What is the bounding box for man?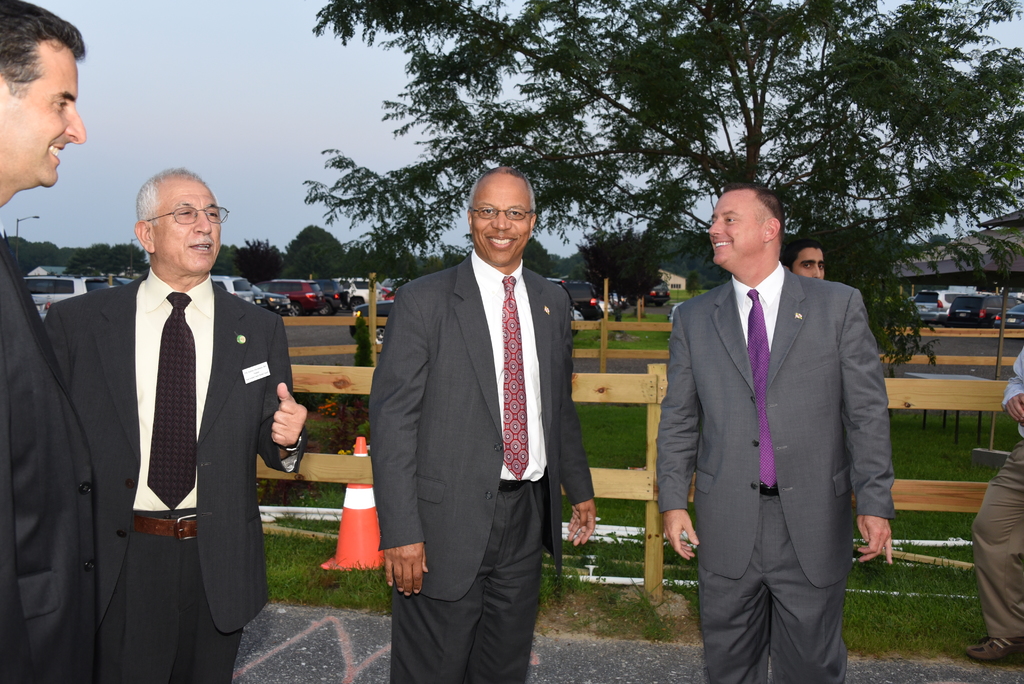
box=[52, 167, 305, 683].
